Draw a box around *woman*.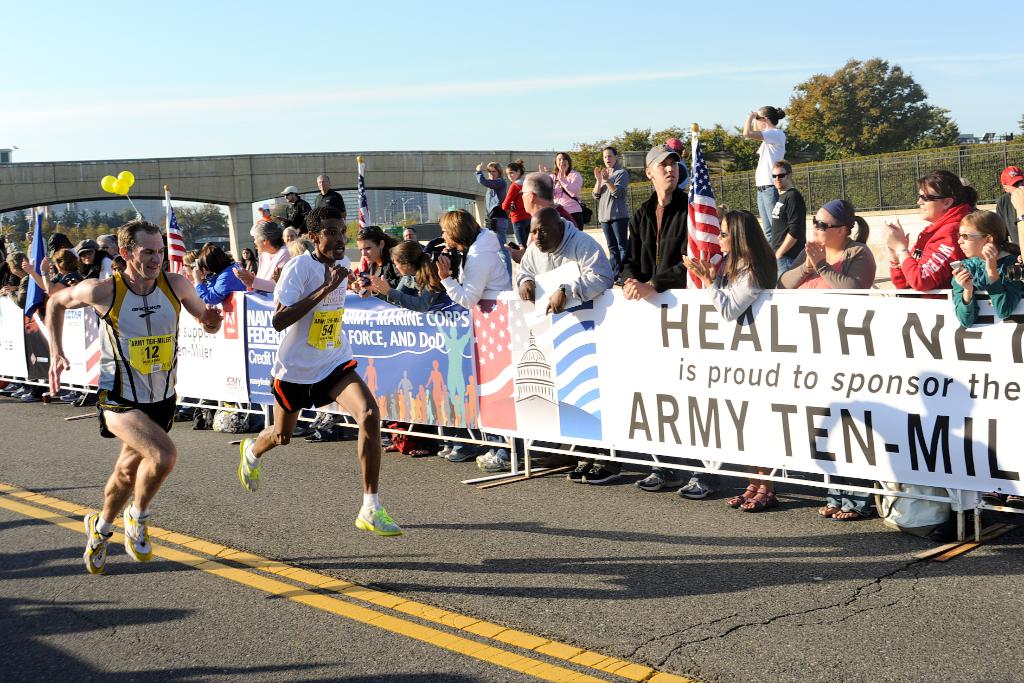
(22, 247, 79, 400).
